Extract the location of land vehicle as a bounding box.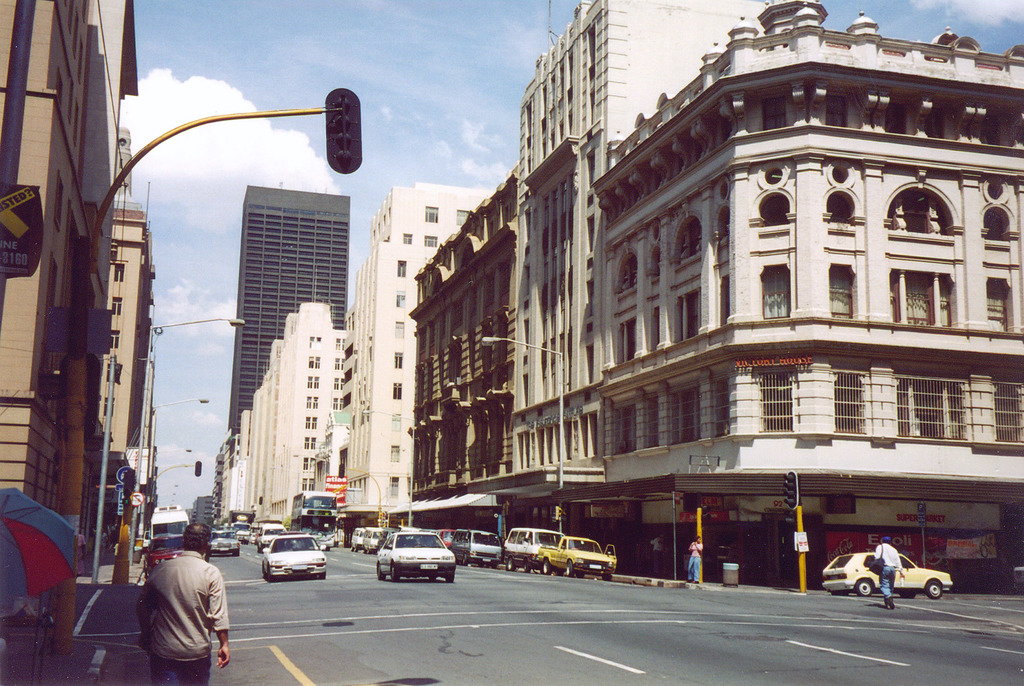
box=[502, 527, 560, 568].
